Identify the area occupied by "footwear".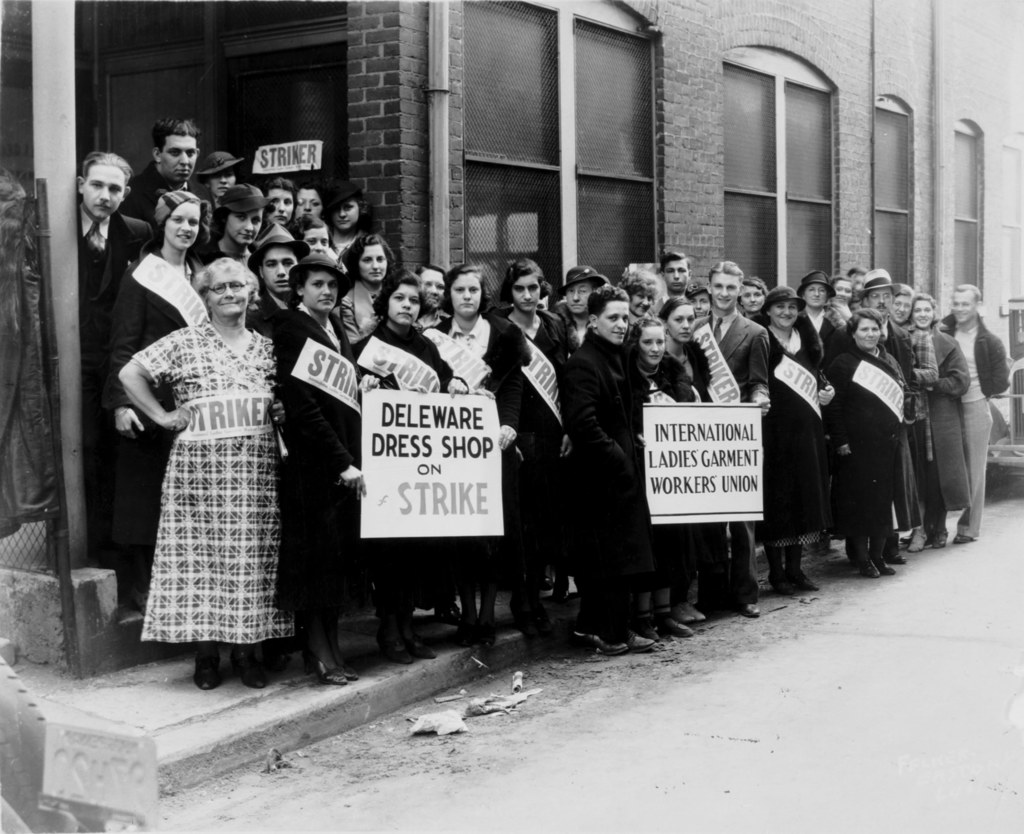
Area: [left=324, top=623, right=355, bottom=683].
